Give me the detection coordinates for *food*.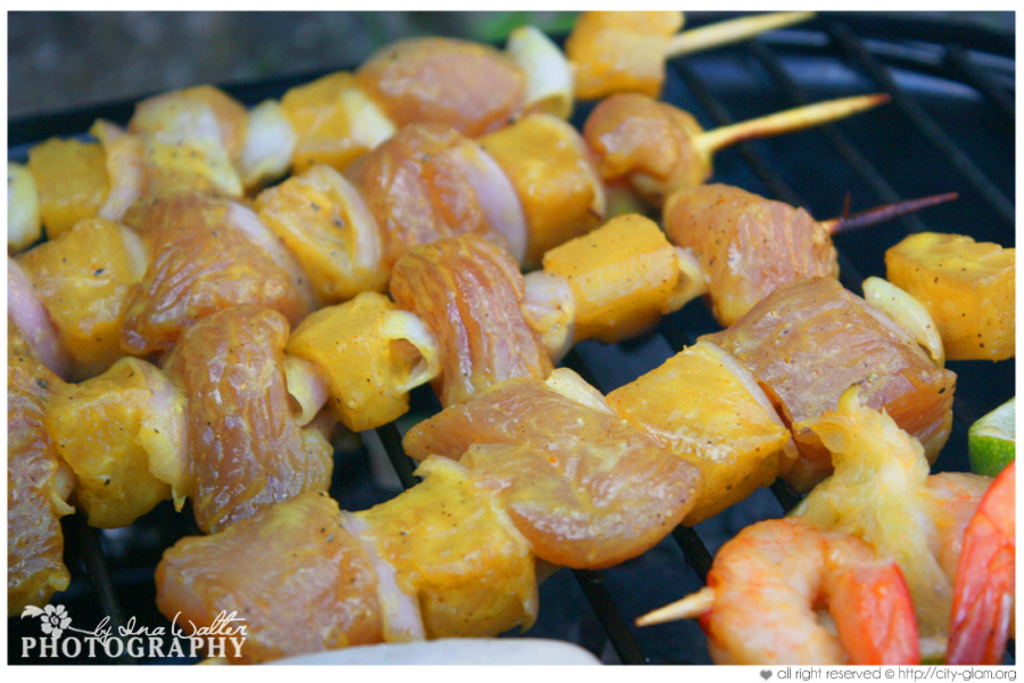
box=[886, 230, 1016, 361].
